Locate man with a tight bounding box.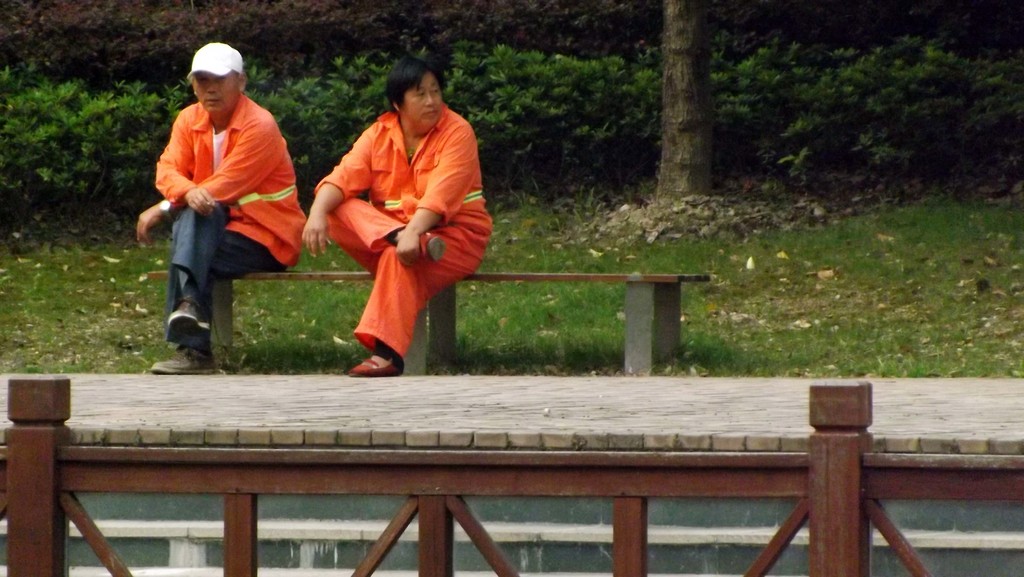
(141, 47, 311, 368).
